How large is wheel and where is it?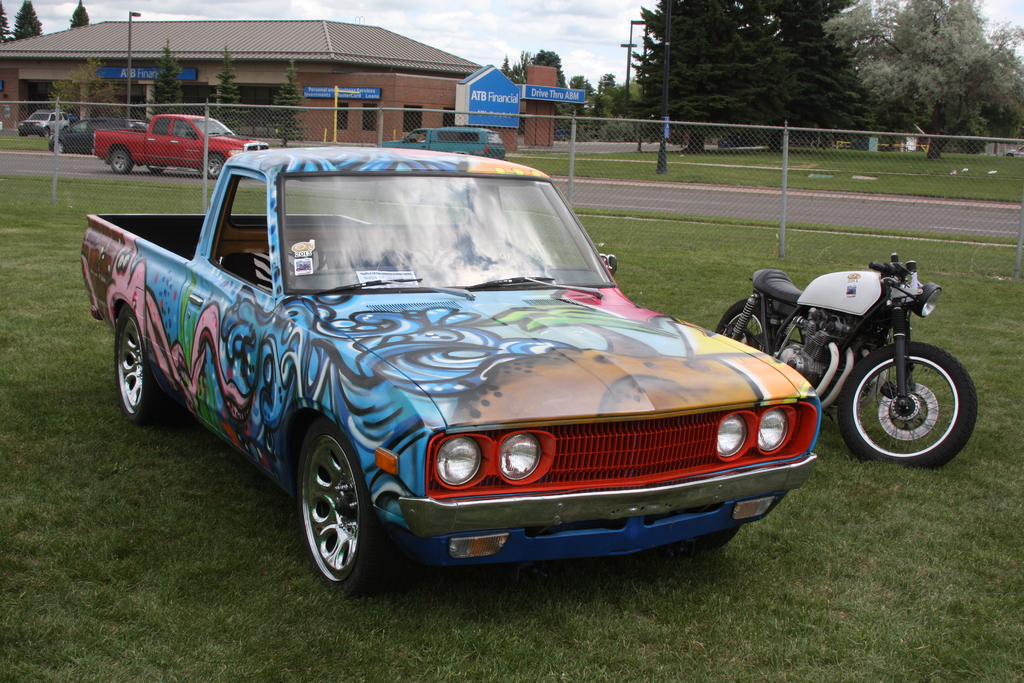
Bounding box: [left=292, top=412, right=399, bottom=600].
